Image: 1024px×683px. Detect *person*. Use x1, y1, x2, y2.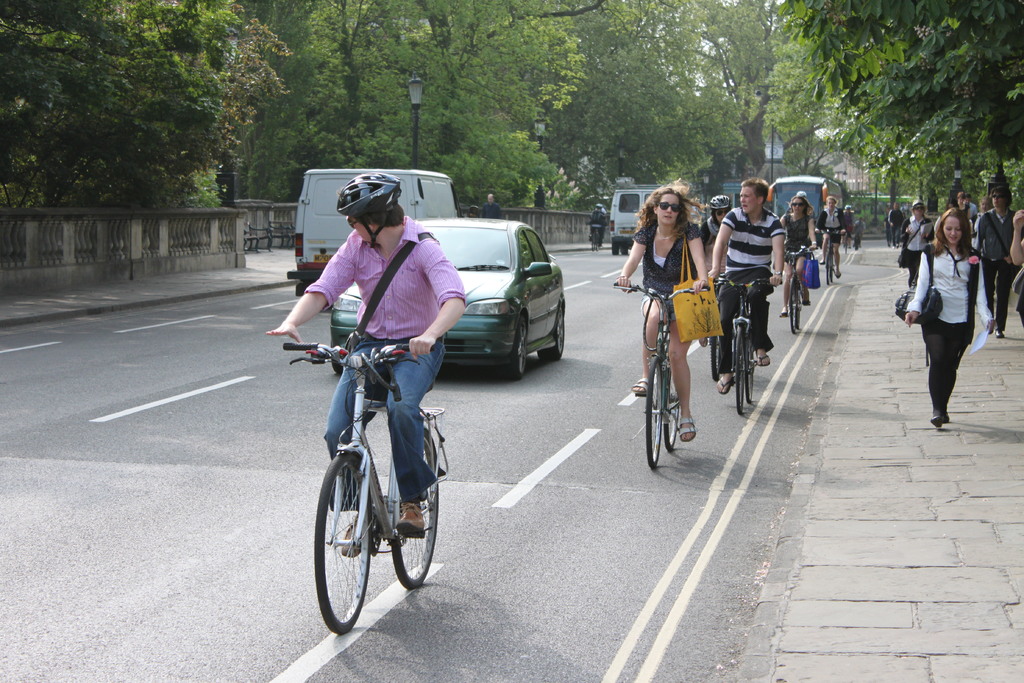
977, 187, 1023, 340.
